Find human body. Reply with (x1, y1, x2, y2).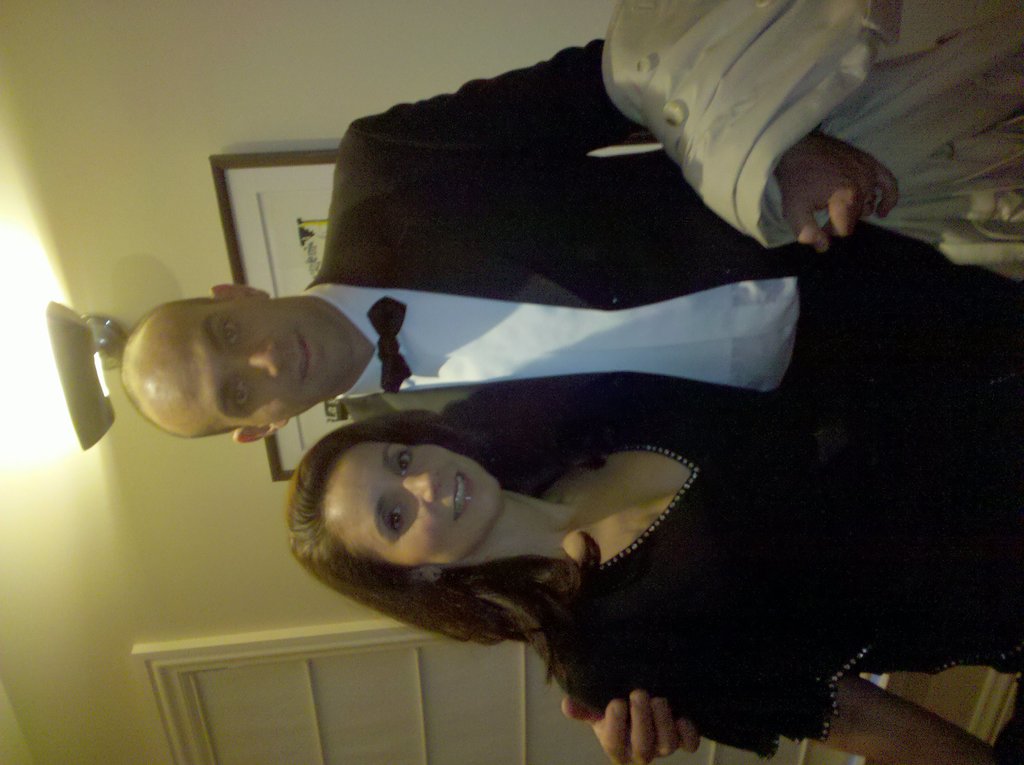
(115, 37, 1023, 448).
